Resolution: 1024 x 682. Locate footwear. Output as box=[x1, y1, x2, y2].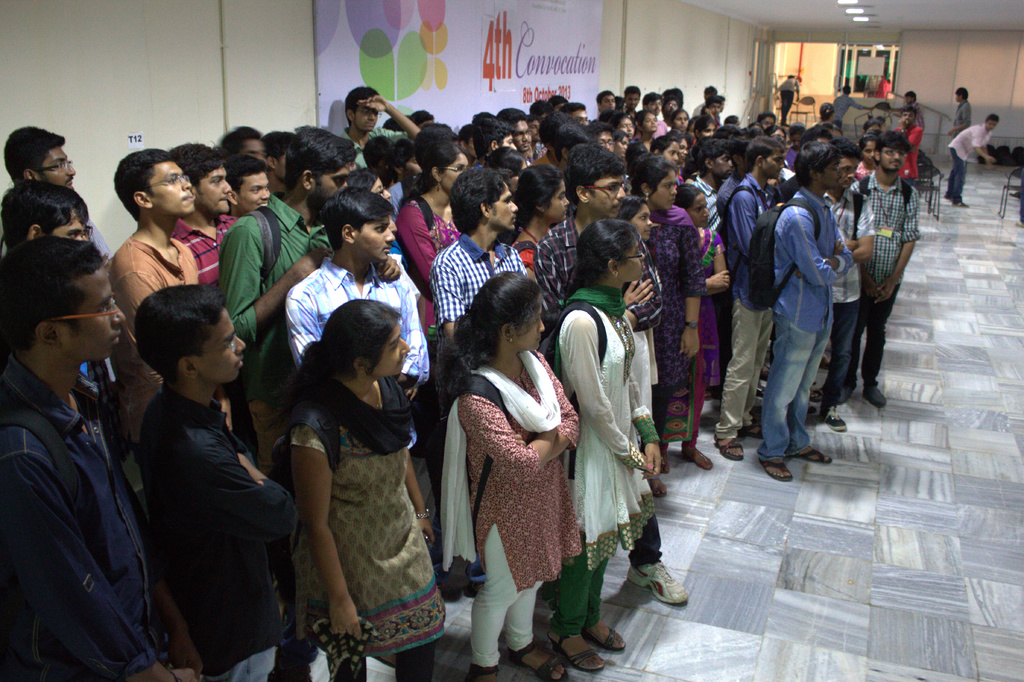
box=[504, 643, 568, 681].
